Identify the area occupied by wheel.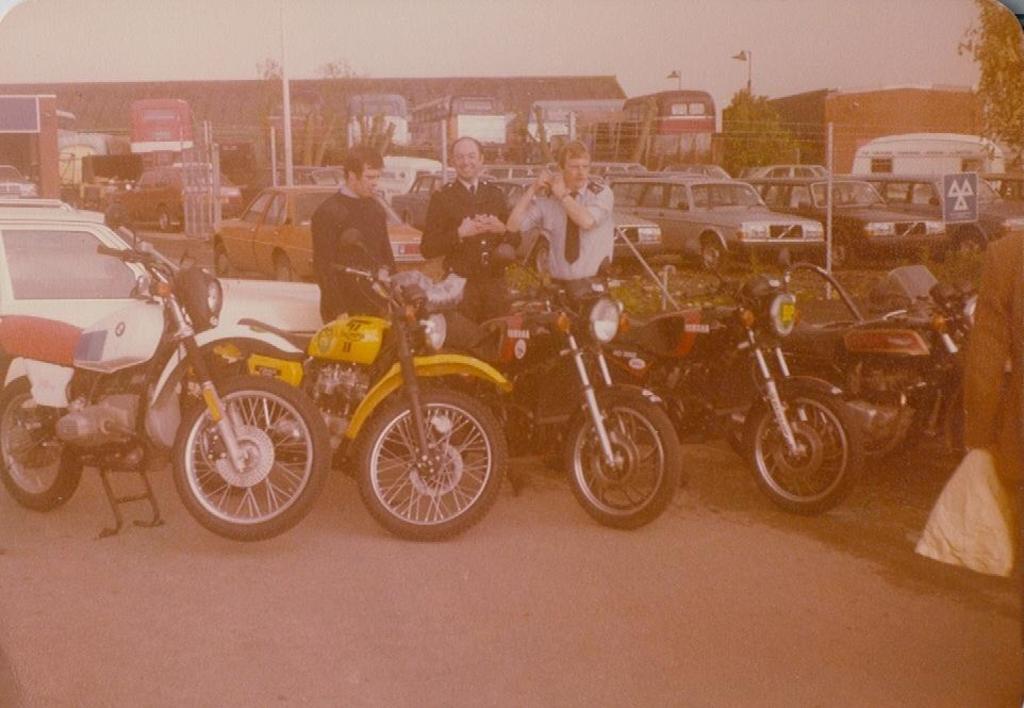
Area: (x1=943, y1=384, x2=973, y2=465).
